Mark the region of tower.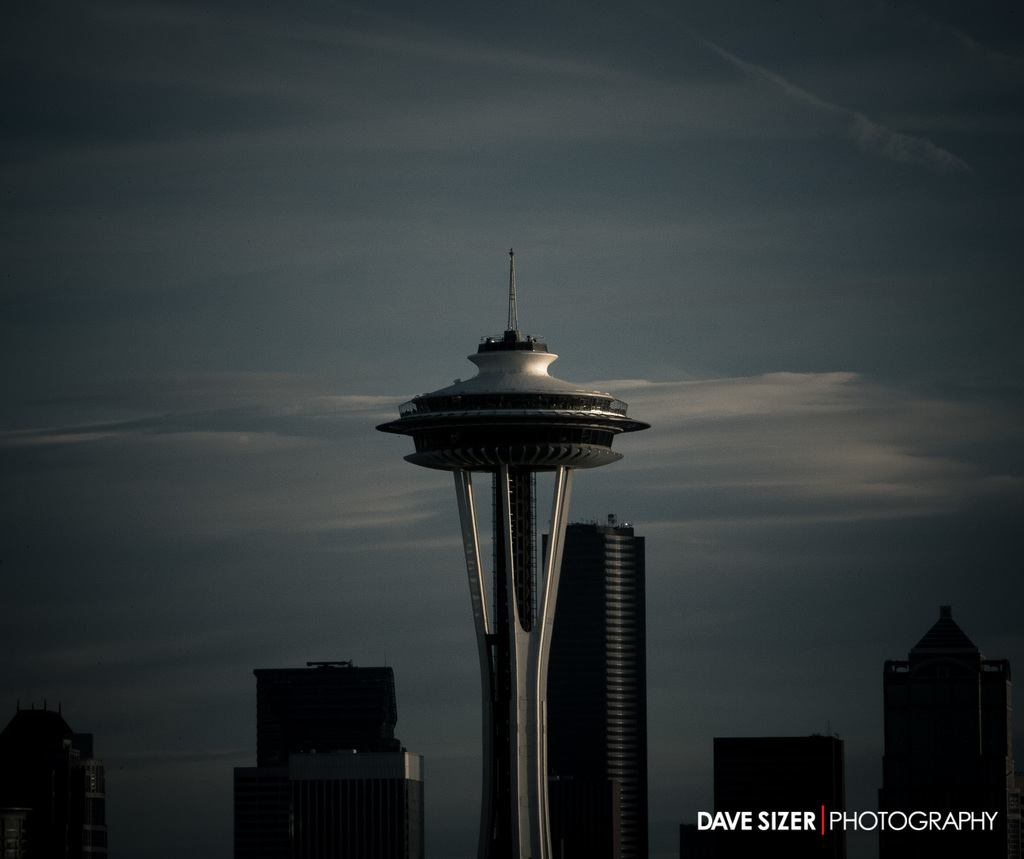
Region: 867, 586, 1002, 830.
